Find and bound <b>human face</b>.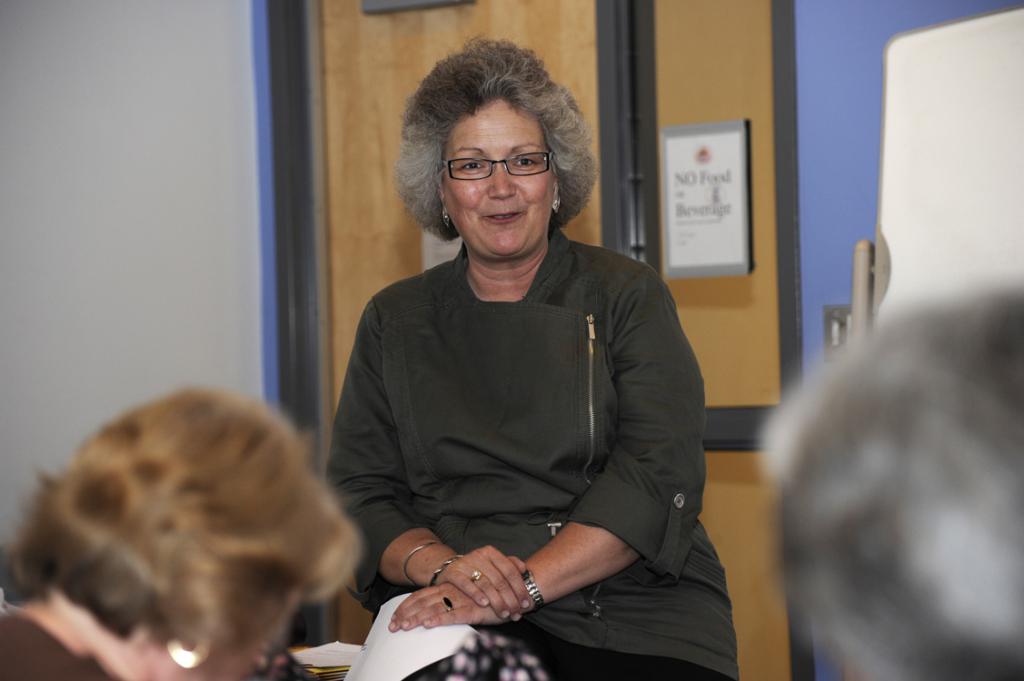
Bound: 431:92:550:251.
